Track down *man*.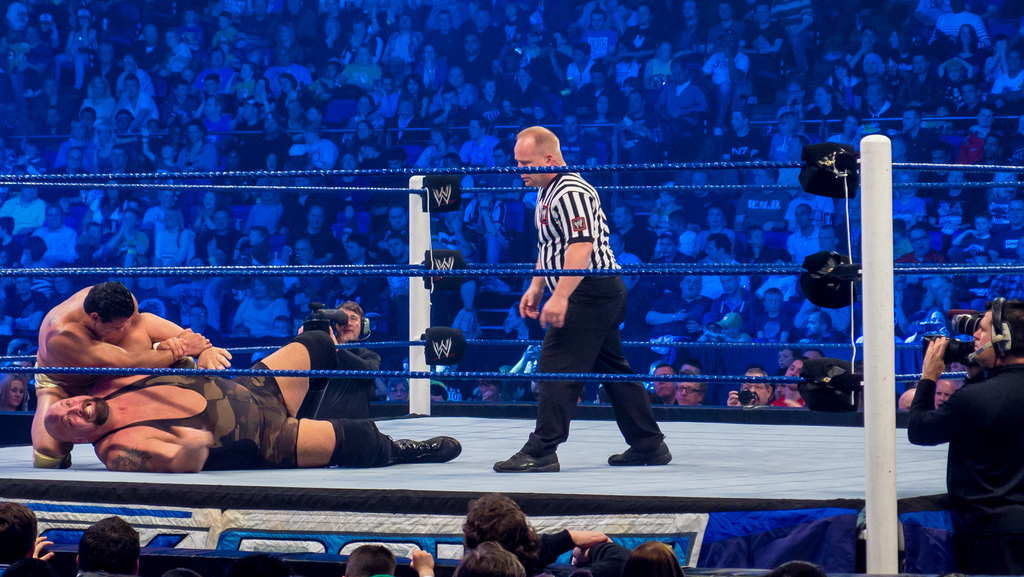
Tracked to Rect(72, 512, 142, 576).
